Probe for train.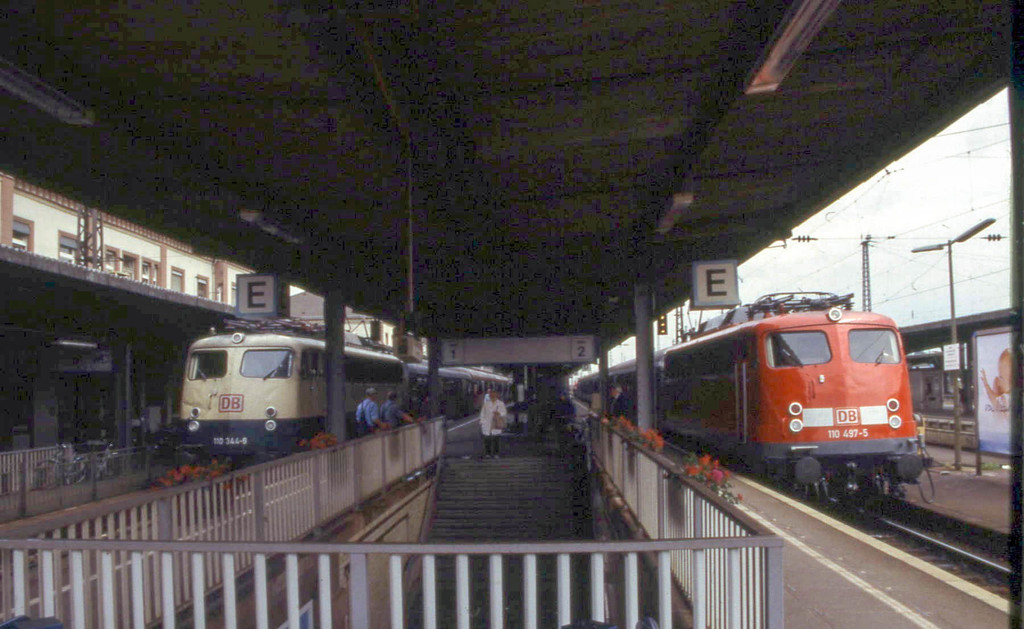
Probe result: (582,279,940,525).
